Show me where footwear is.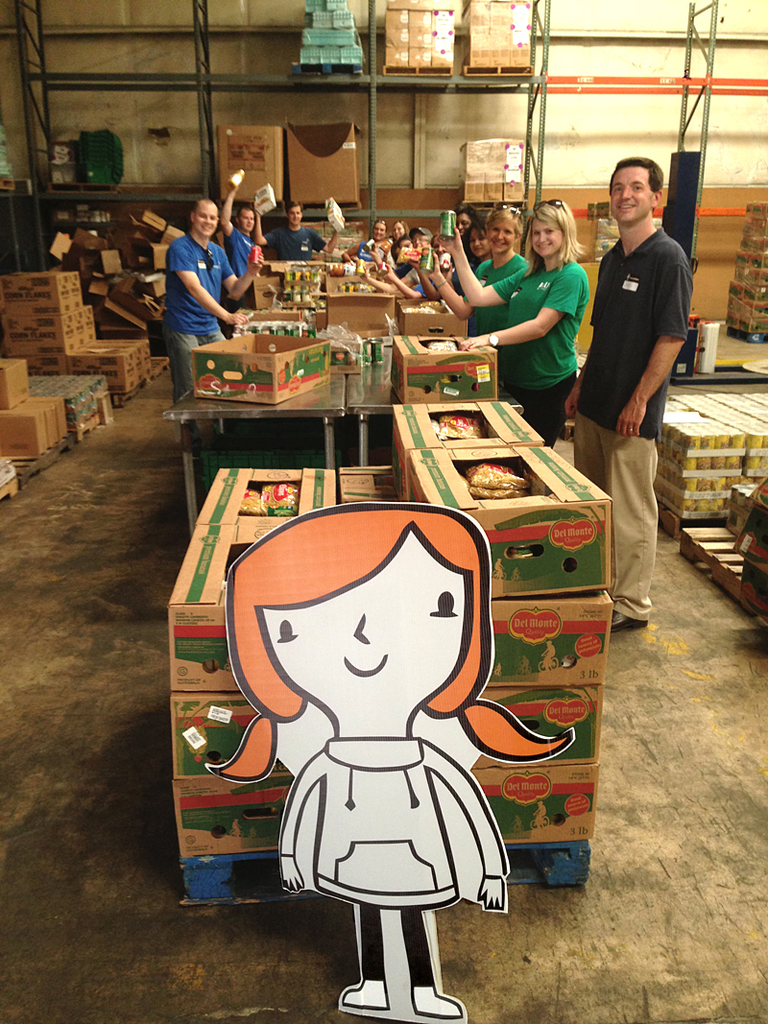
footwear is at {"left": 607, "top": 608, "right": 652, "bottom": 631}.
